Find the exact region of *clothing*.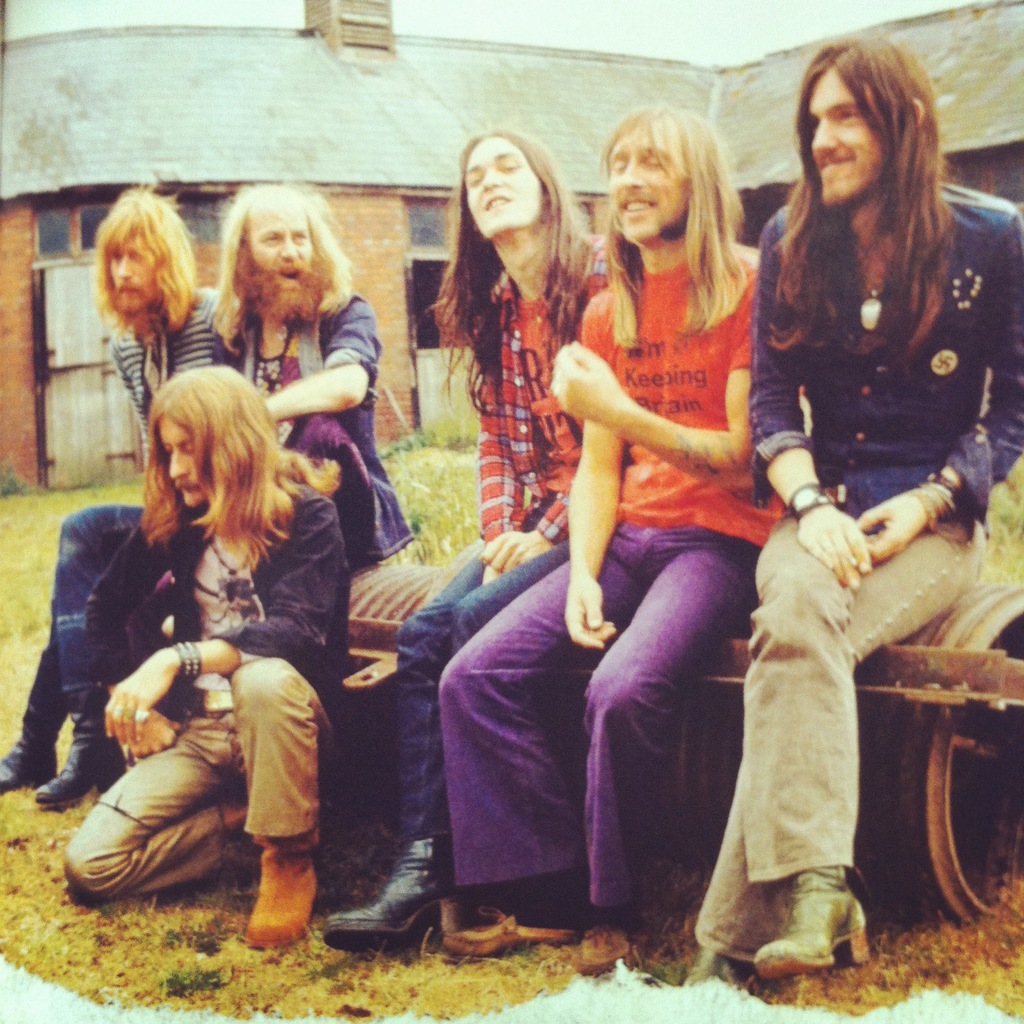
Exact region: bbox=[12, 287, 228, 742].
